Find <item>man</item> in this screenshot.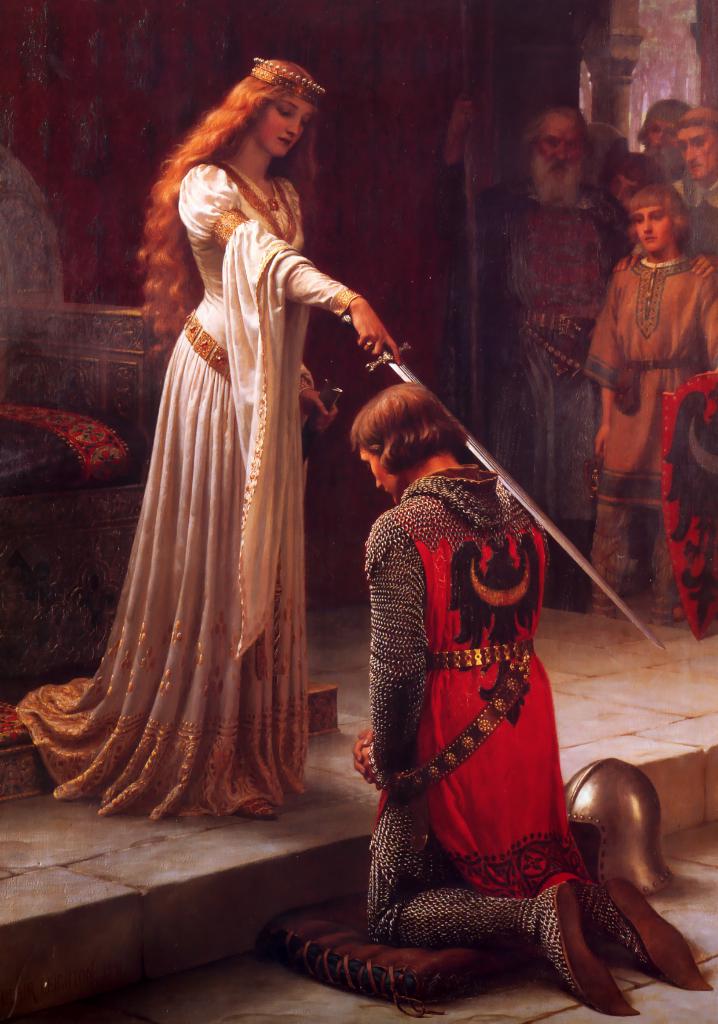
The bounding box for <item>man</item> is (435, 97, 635, 618).
